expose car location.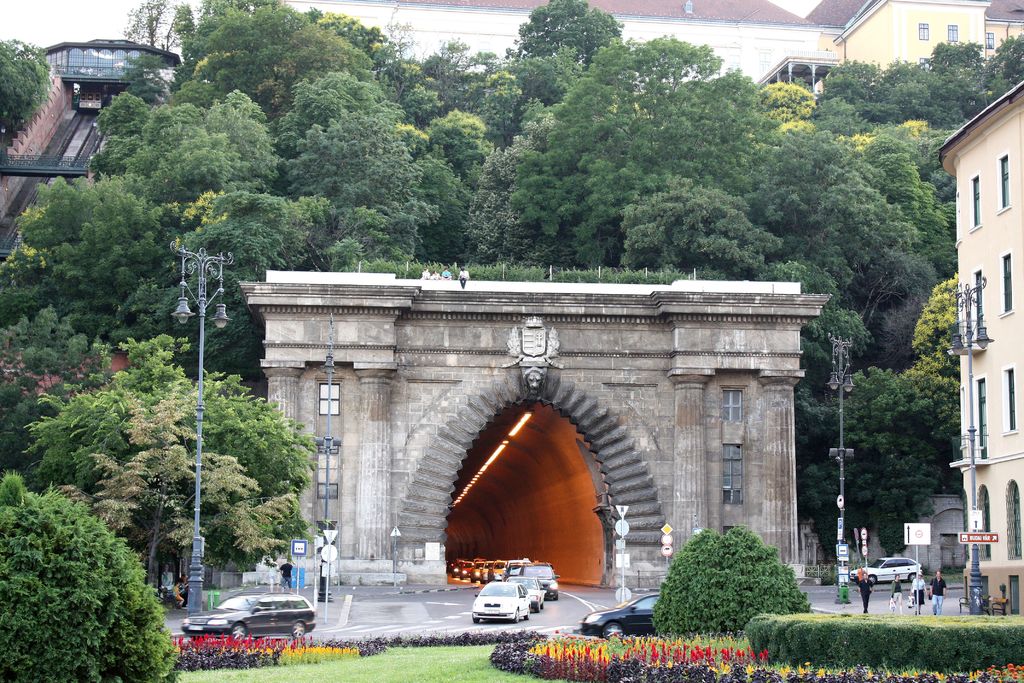
Exposed at locate(852, 558, 922, 584).
